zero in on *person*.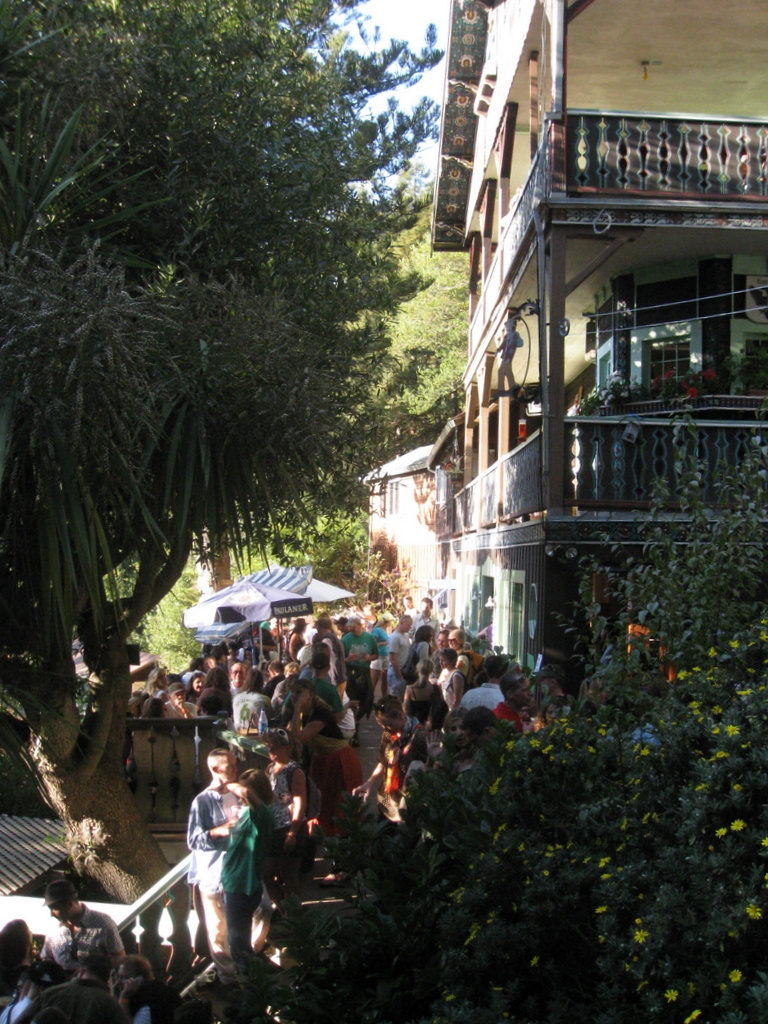
Zeroed in: locate(112, 978, 151, 1023).
